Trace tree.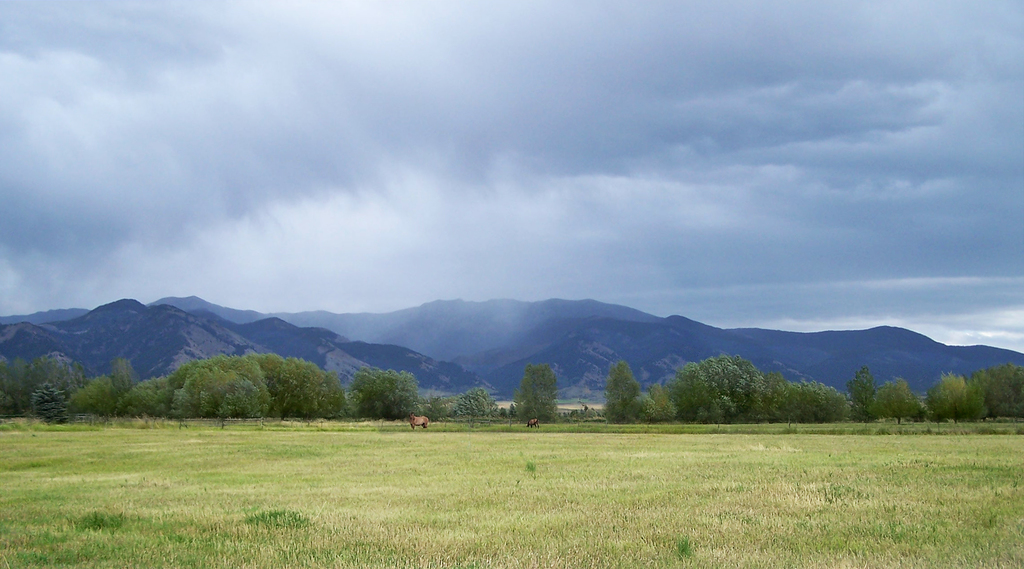
Traced to bbox=(641, 346, 852, 421).
